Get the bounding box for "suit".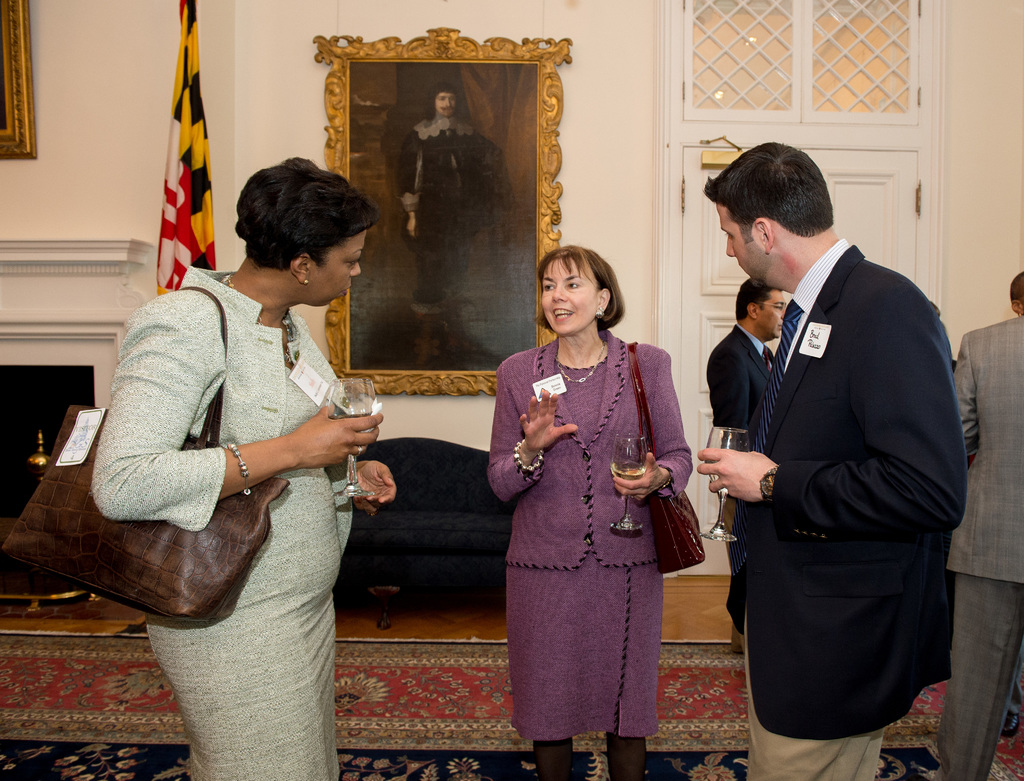
(x1=954, y1=312, x2=1023, y2=780).
